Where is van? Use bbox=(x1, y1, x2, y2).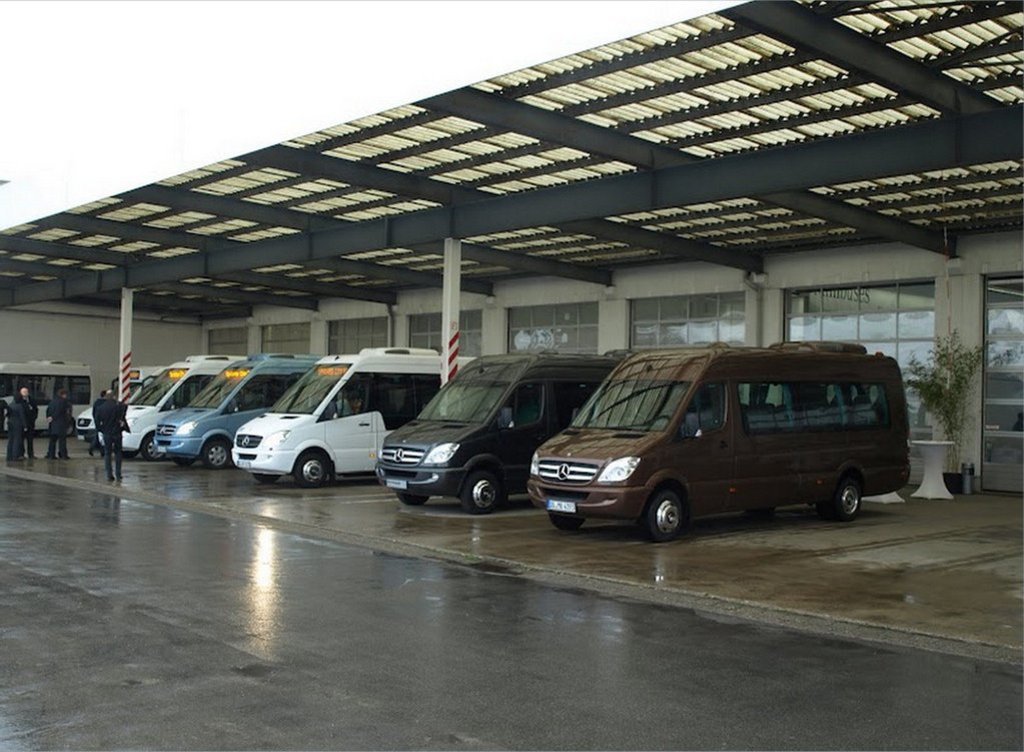
bbox=(151, 352, 326, 468).
